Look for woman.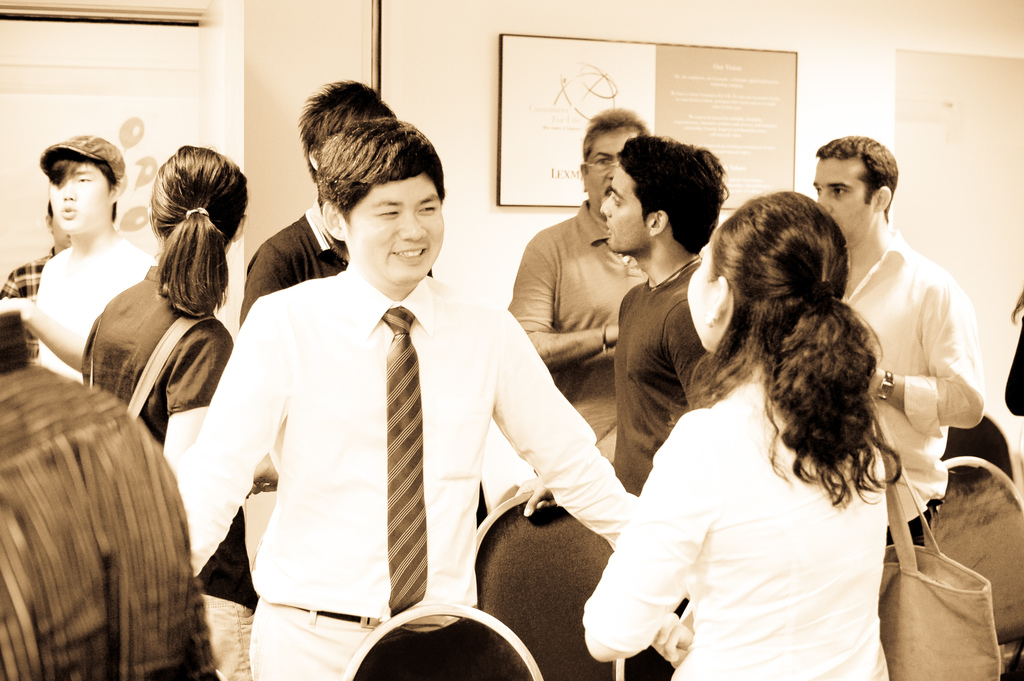
Found: <bbox>600, 179, 933, 680</bbox>.
